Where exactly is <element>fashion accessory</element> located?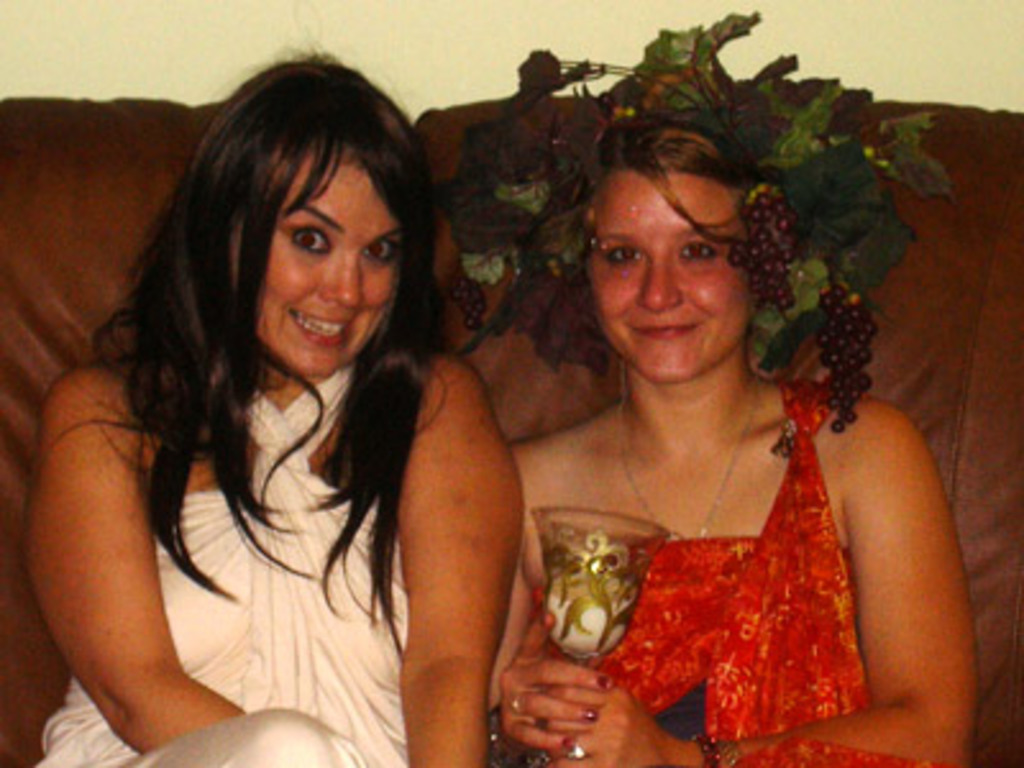
Its bounding box is rect(561, 745, 584, 758).
